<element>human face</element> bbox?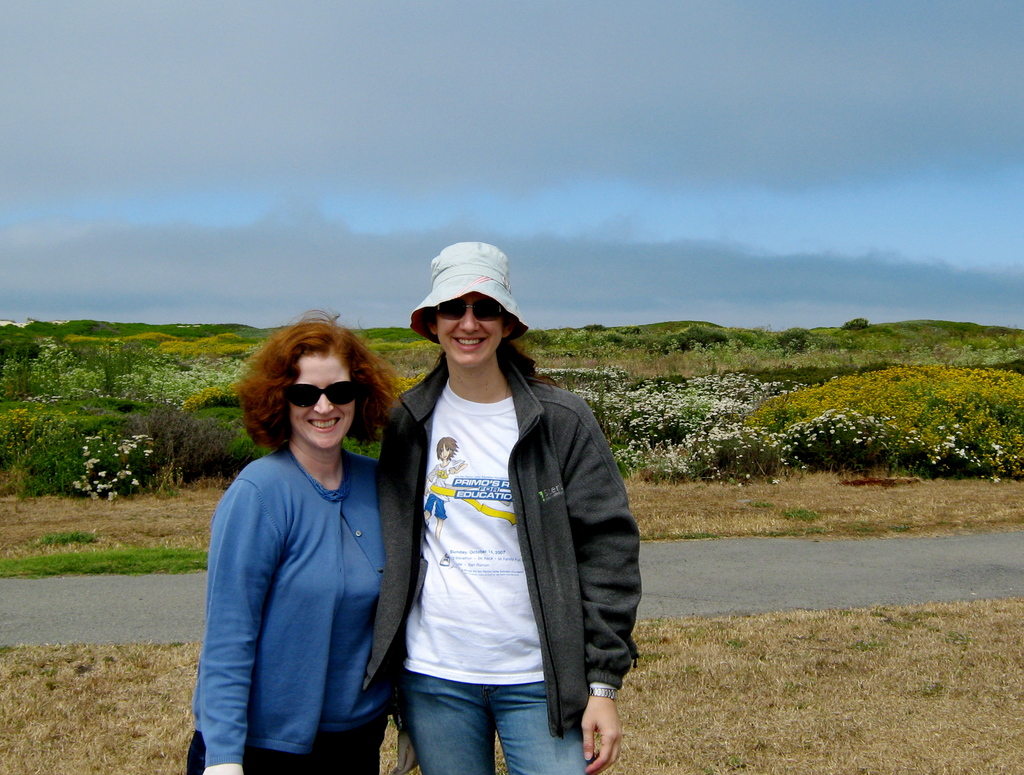
bbox=[289, 357, 356, 448]
